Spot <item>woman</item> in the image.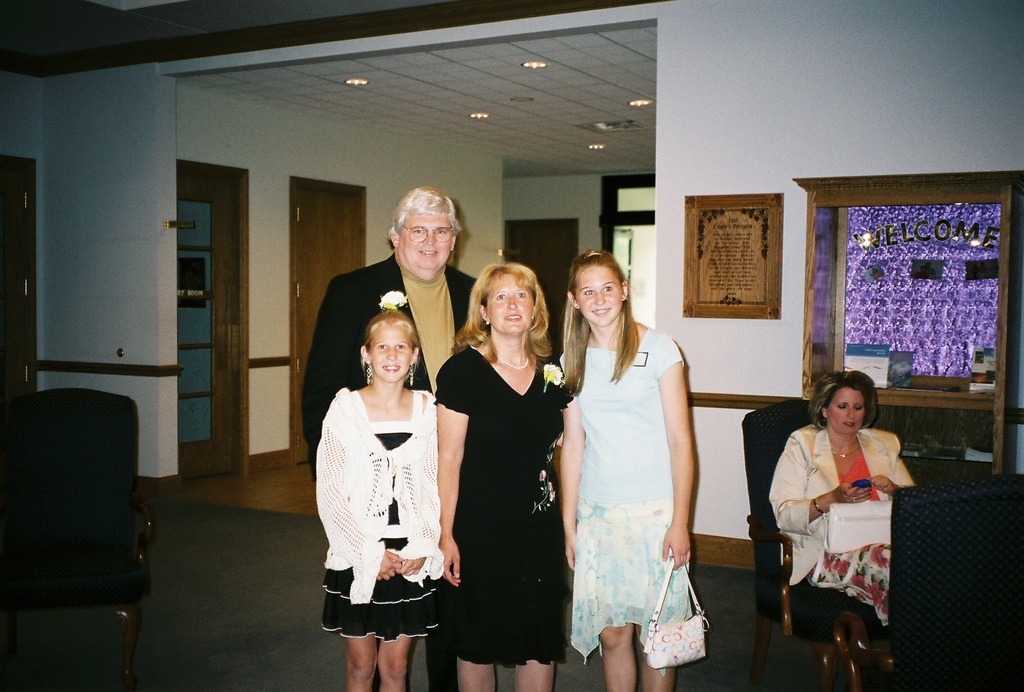
<item>woman</item> found at [left=433, top=263, right=575, bottom=691].
